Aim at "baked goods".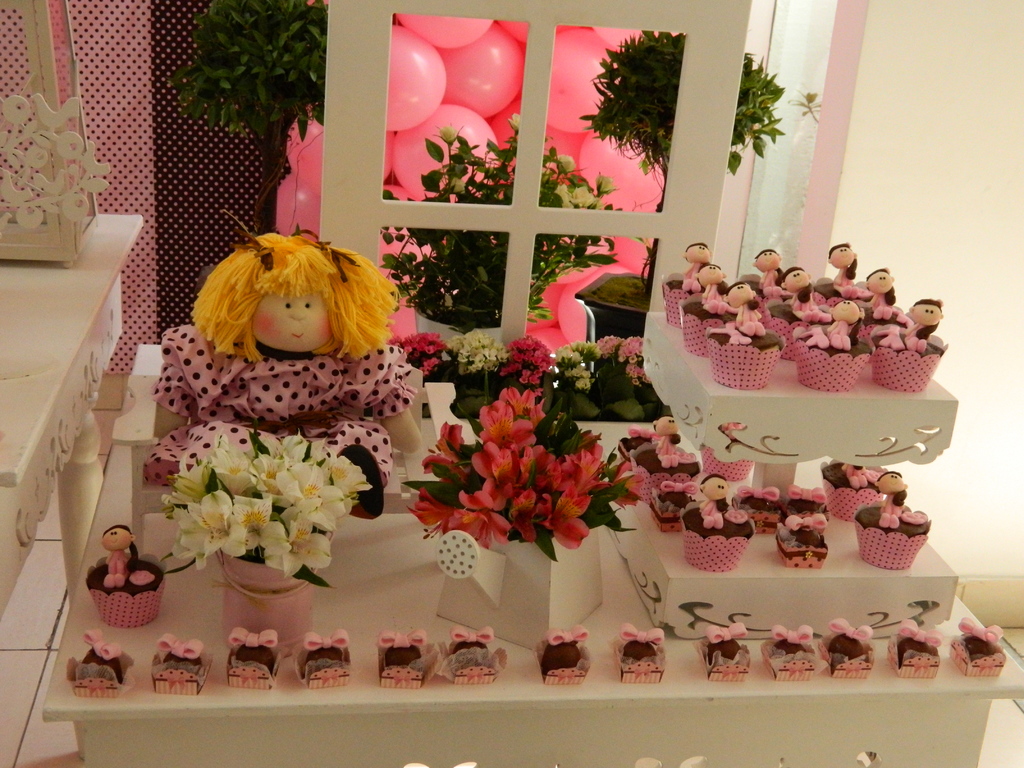
Aimed at detection(768, 625, 824, 685).
